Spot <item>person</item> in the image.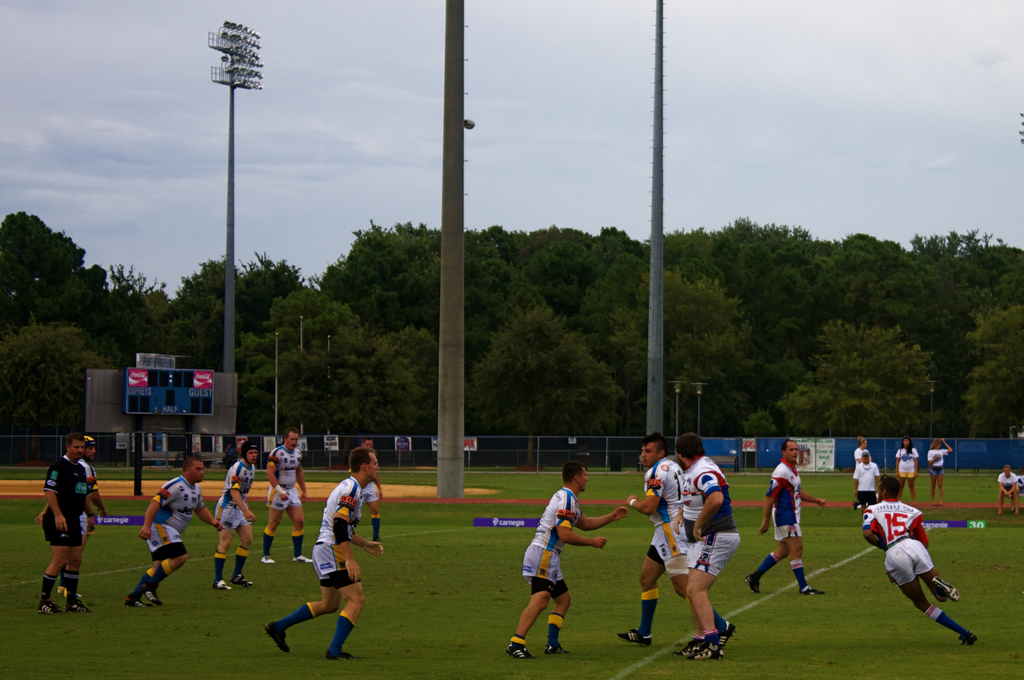
<item>person</item> found at [left=927, top=436, right=952, bottom=507].
